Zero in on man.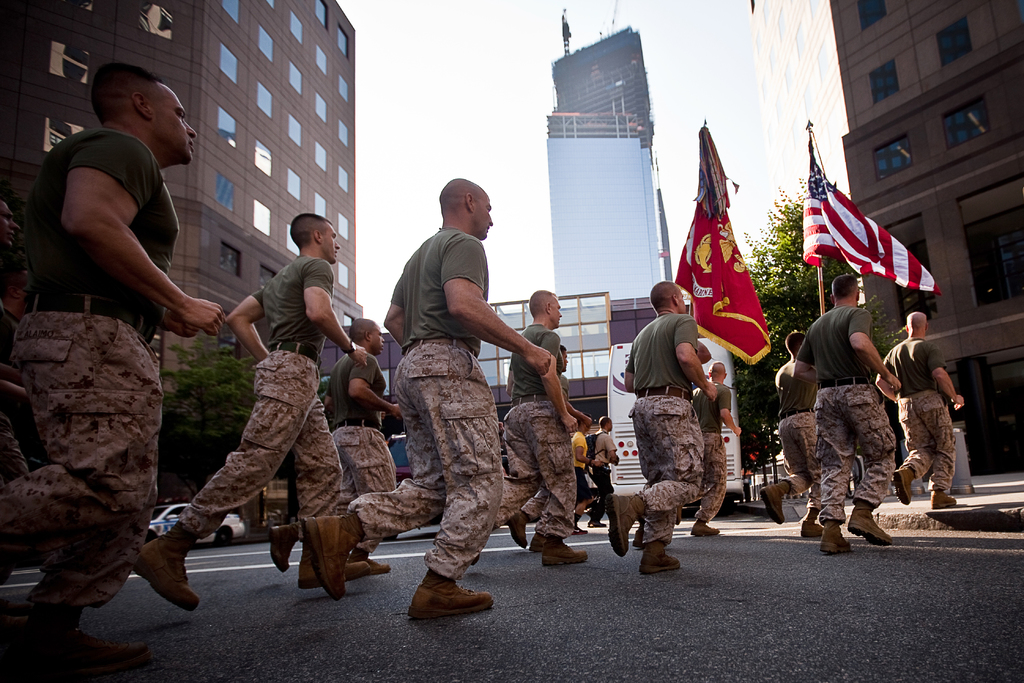
Zeroed in: crop(323, 312, 404, 573).
